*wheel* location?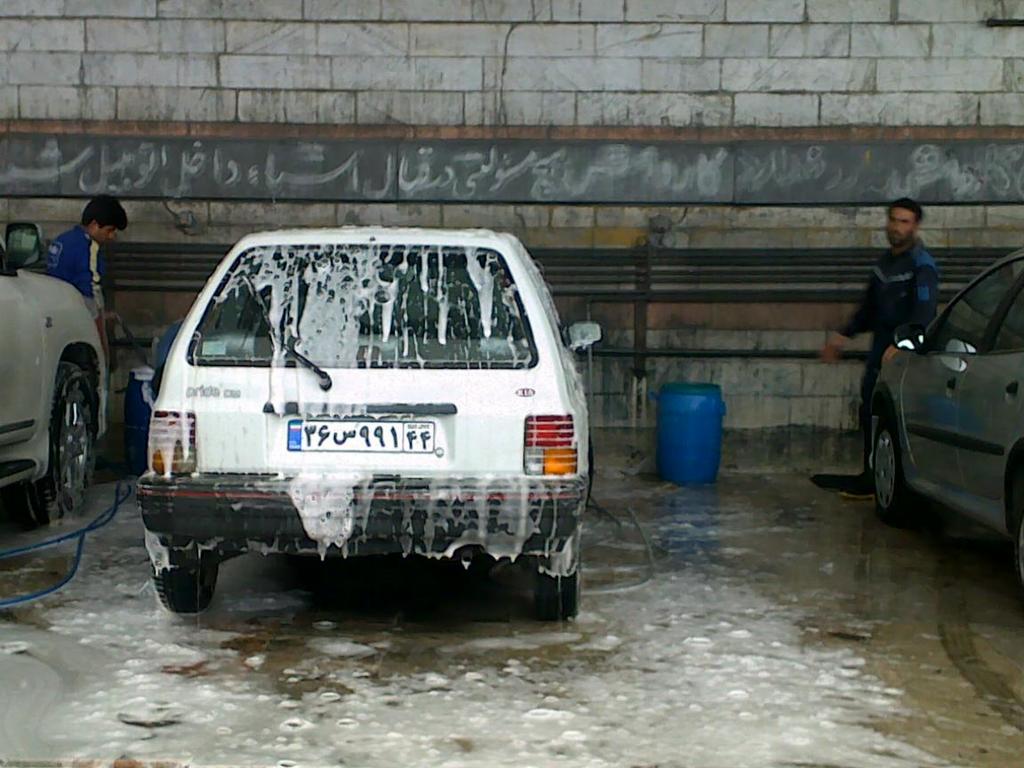
region(150, 536, 220, 618)
